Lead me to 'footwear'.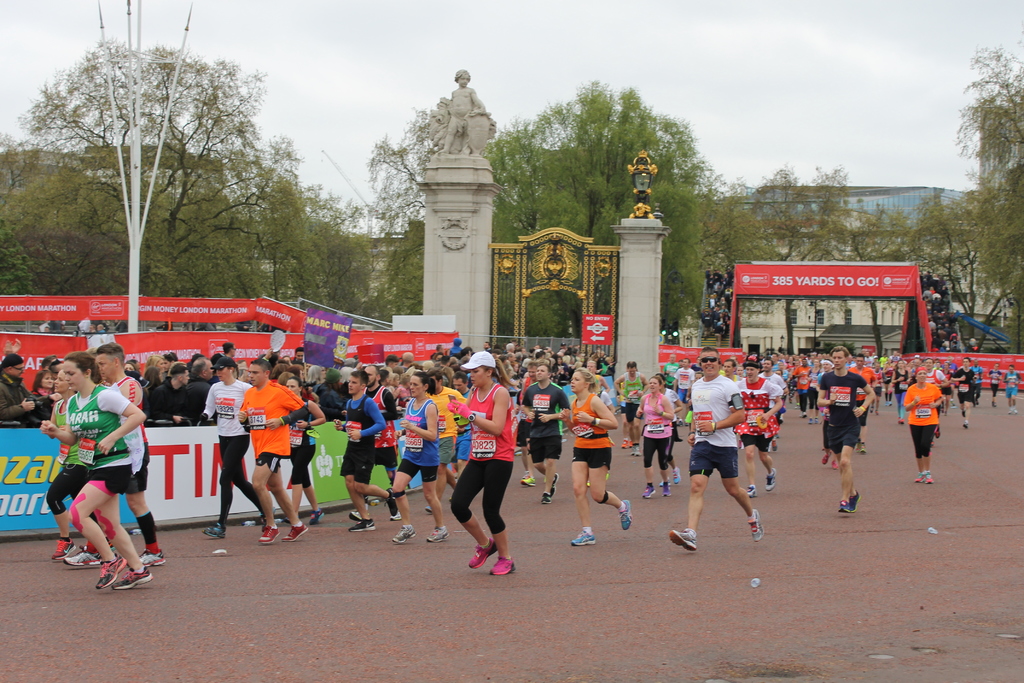
Lead to (left=764, top=473, right=781, bottom=493).
